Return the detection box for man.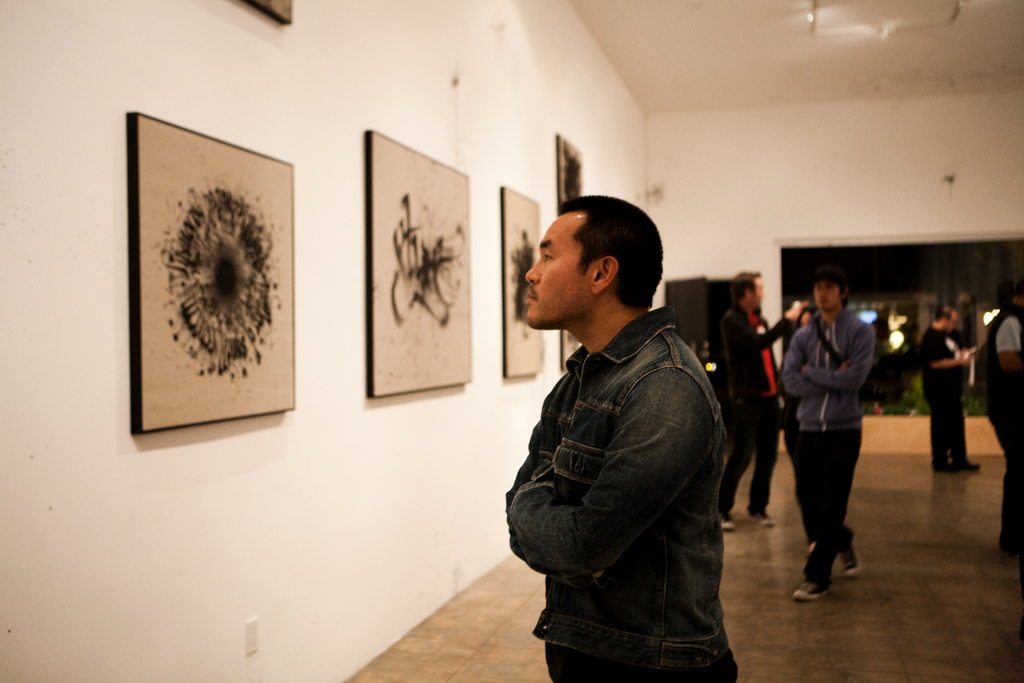
BBox(972, 292, 1023, 566).
